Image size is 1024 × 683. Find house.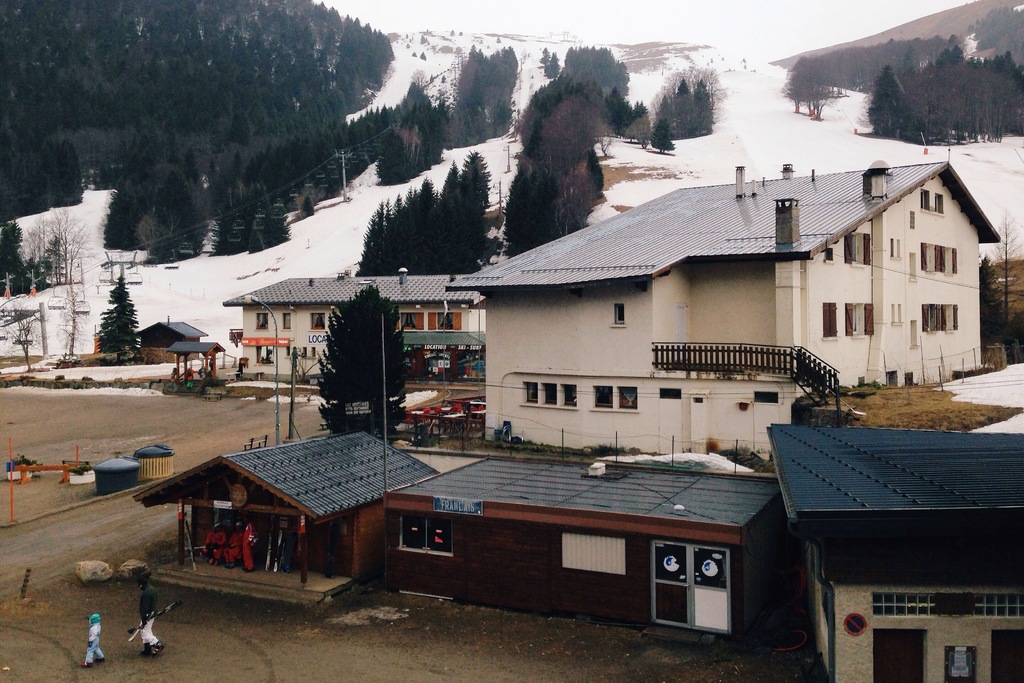
rect(771, 428, 1021, 682).
